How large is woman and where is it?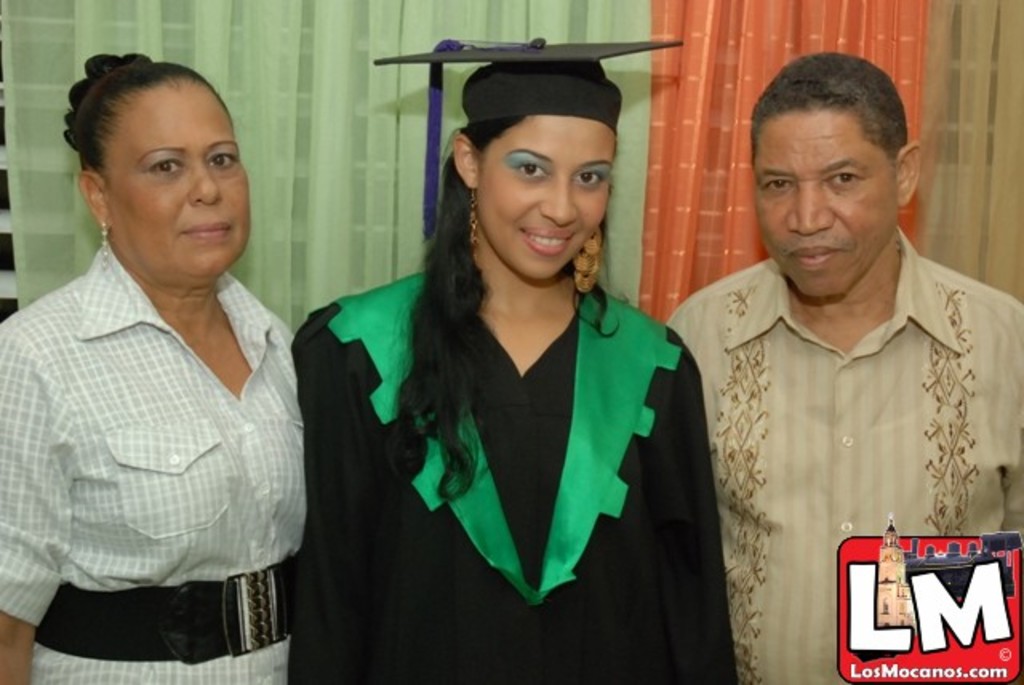
Bounding box: [0, 50, 328, 682].
